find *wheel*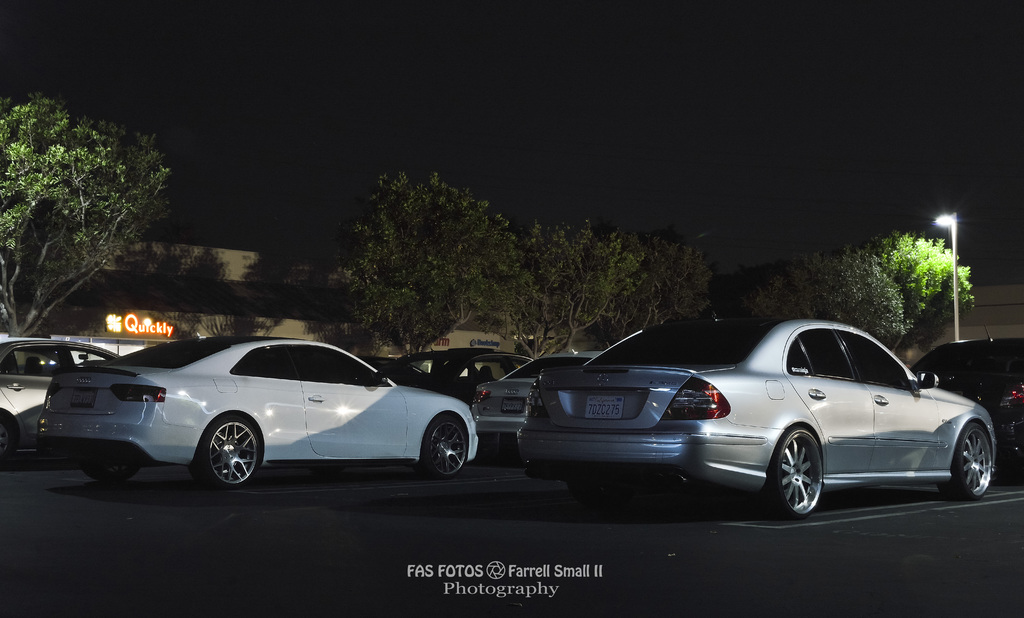
{"x1": 79, "y1": 459, "x2": 142, "y2": 482}
